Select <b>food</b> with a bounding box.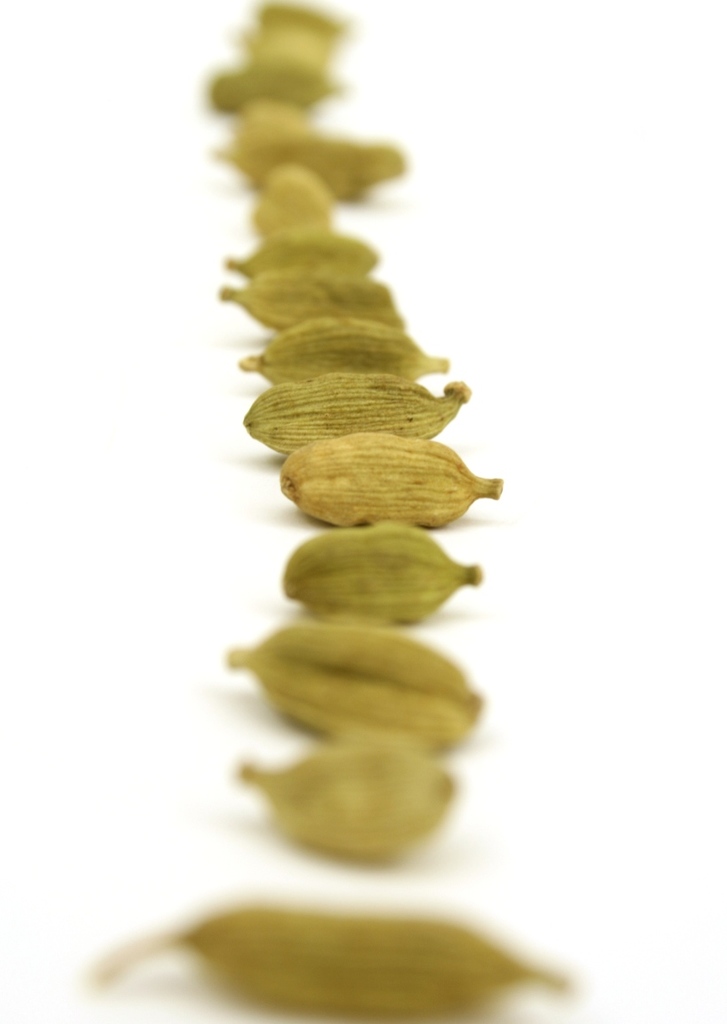
<bbox>84, 898, 567, 1023</bbox>.
